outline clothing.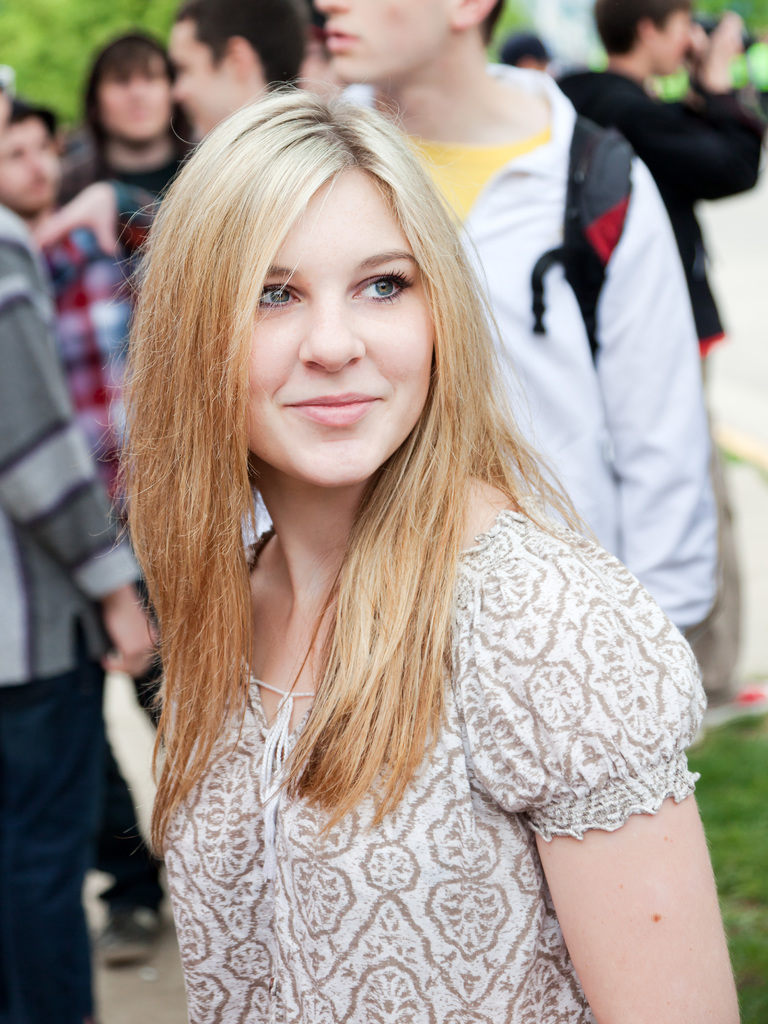
Outline: {"x1": 333, "y1": 56, "x2": 719, "y2": 652}.
